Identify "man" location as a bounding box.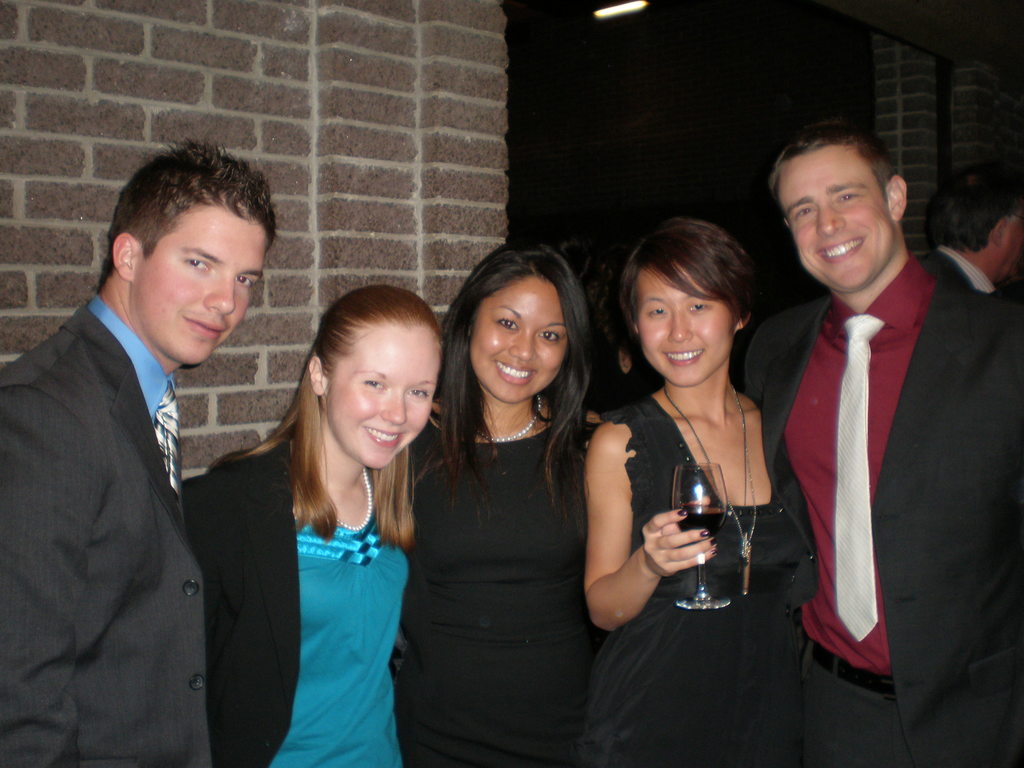
740/101/997/747.
